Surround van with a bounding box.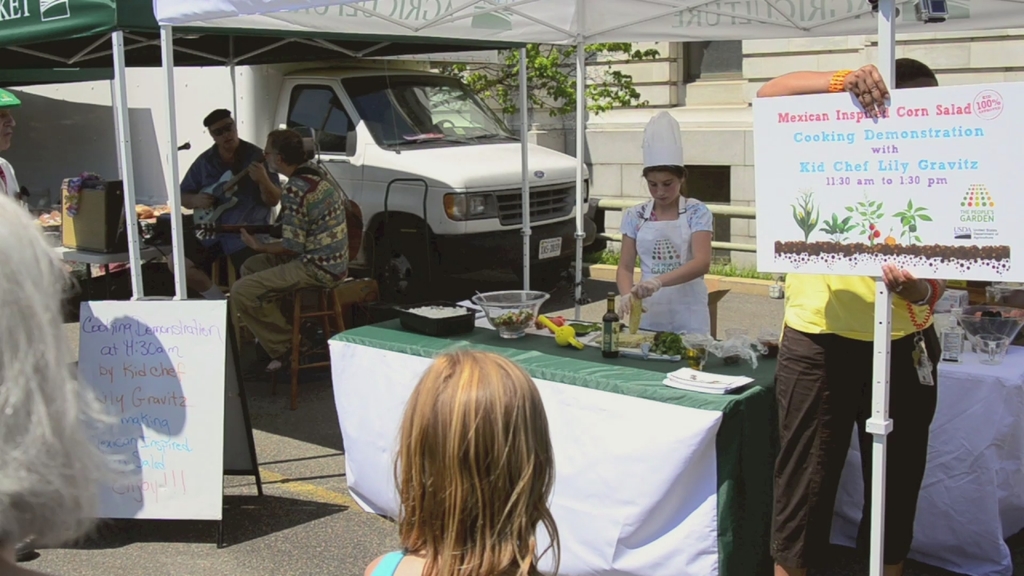
(left=0, top=45, right=600, bottom=305).
